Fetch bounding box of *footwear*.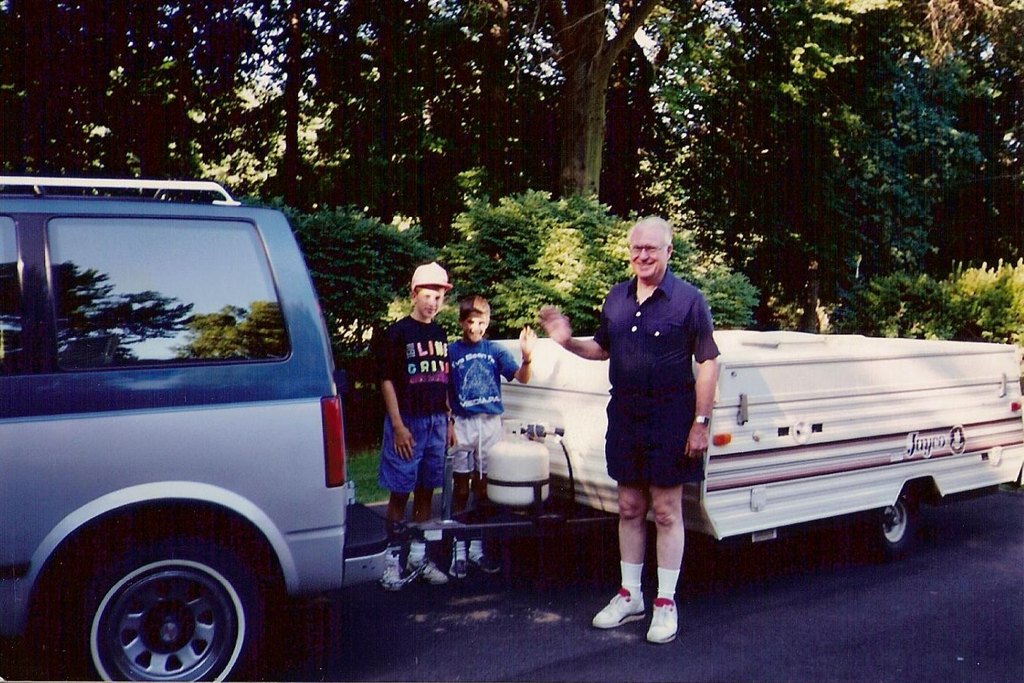
Bbox: box(645, 592, 686, 647).
